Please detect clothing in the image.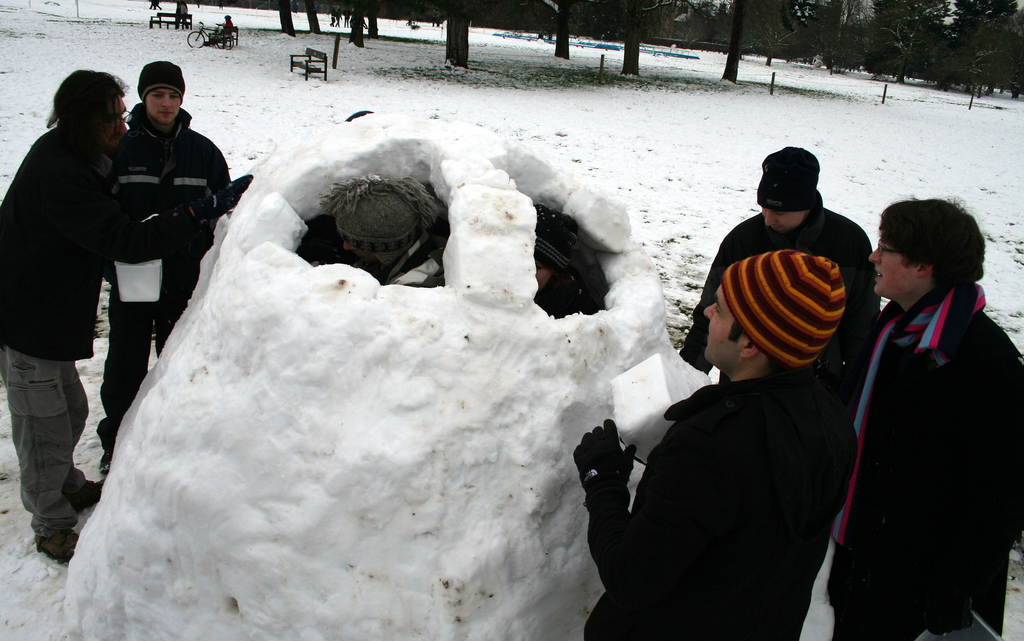
666 193 887 433.
